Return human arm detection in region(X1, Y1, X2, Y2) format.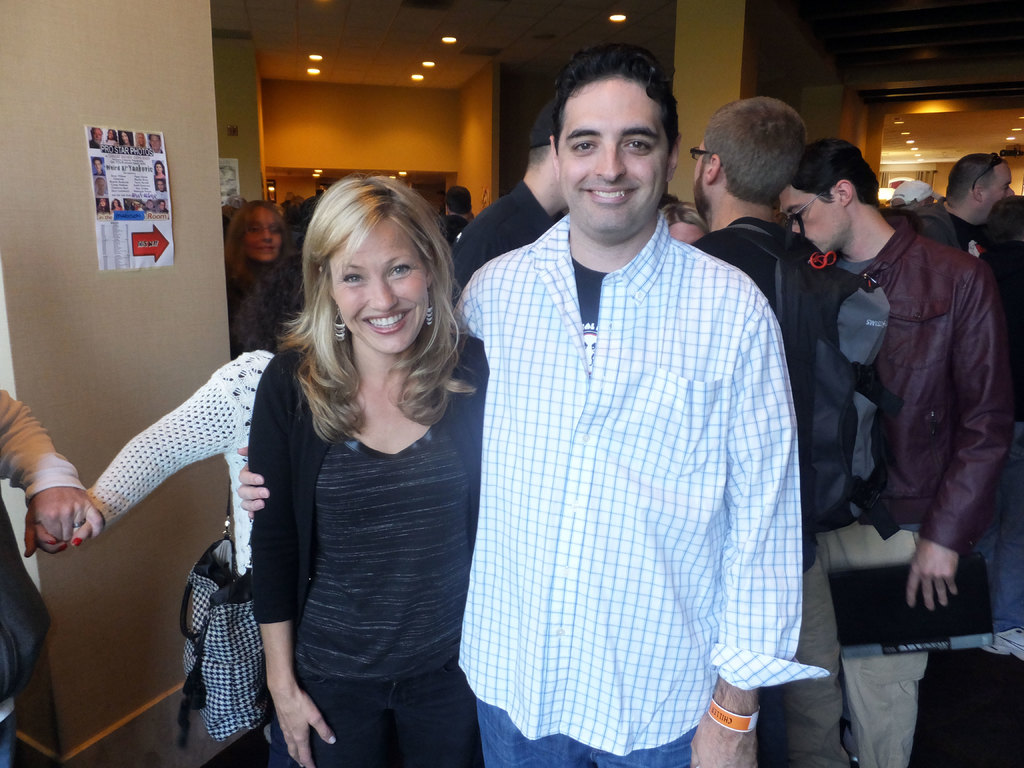
region(901, 253, 1013, 622).
